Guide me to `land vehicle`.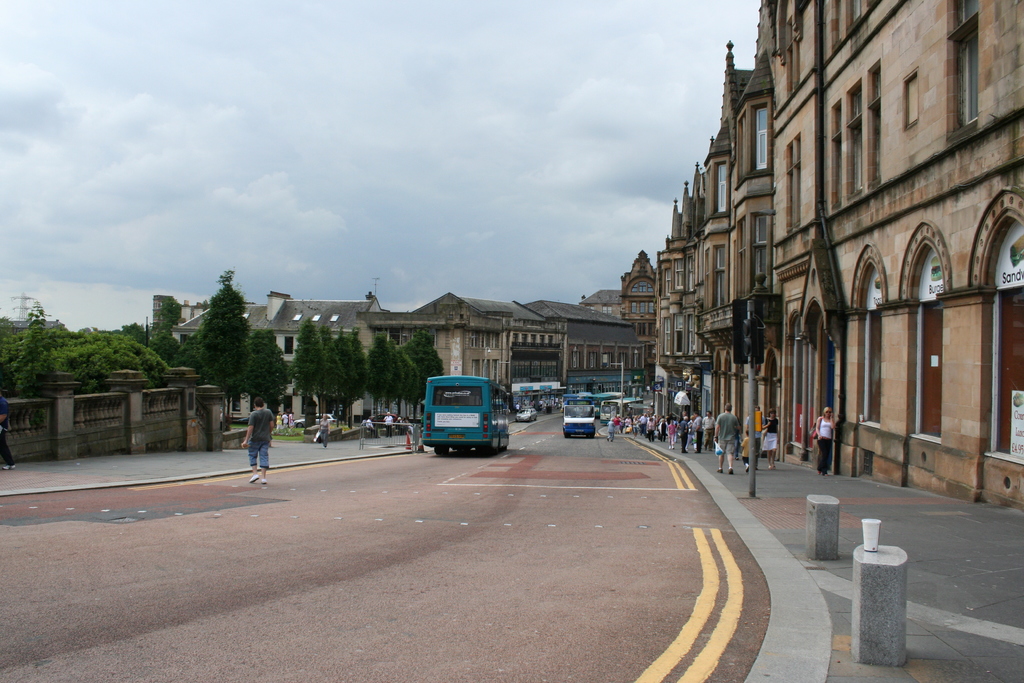
Guidance: (514,406,538,423).
